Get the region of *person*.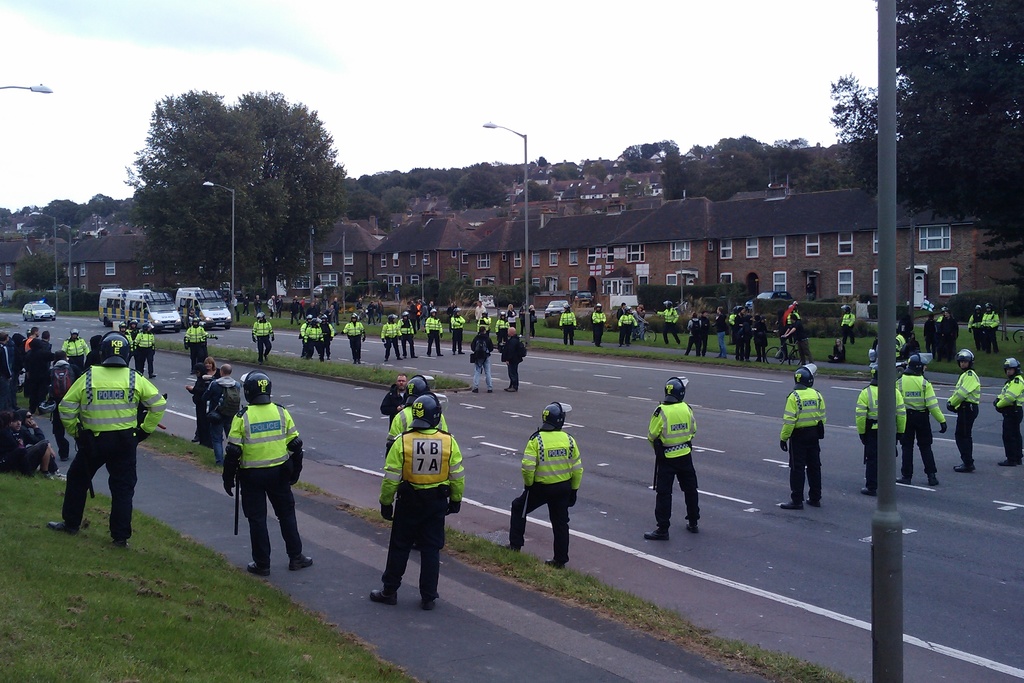
Rect(252, 311, 275, 364).
